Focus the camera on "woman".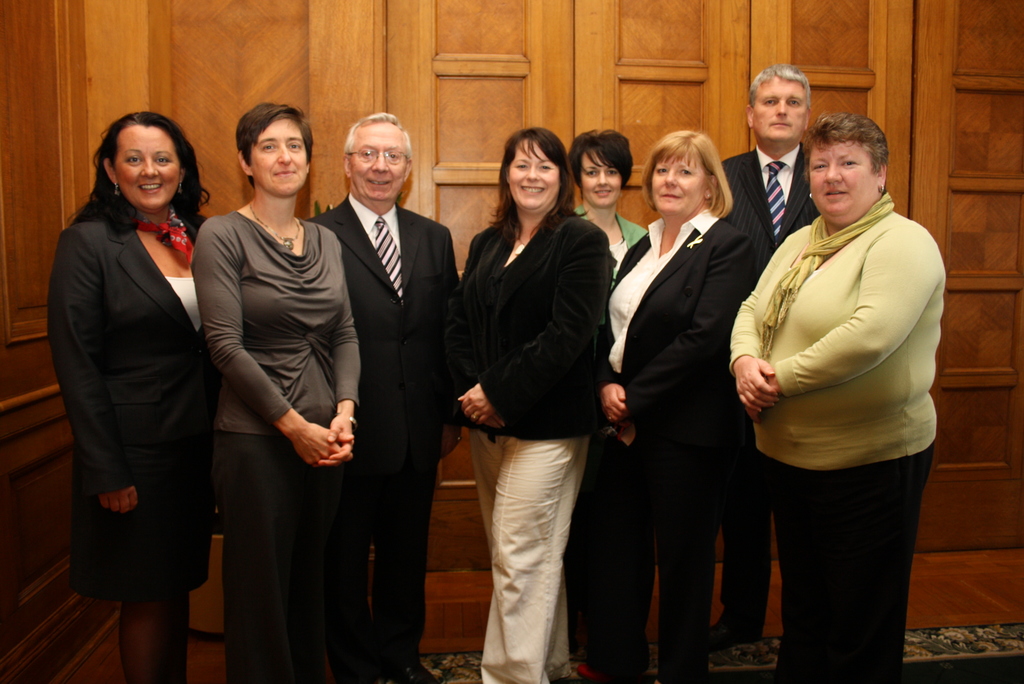
Focus region: [left=724, top=110, right=948, bottom=683].
